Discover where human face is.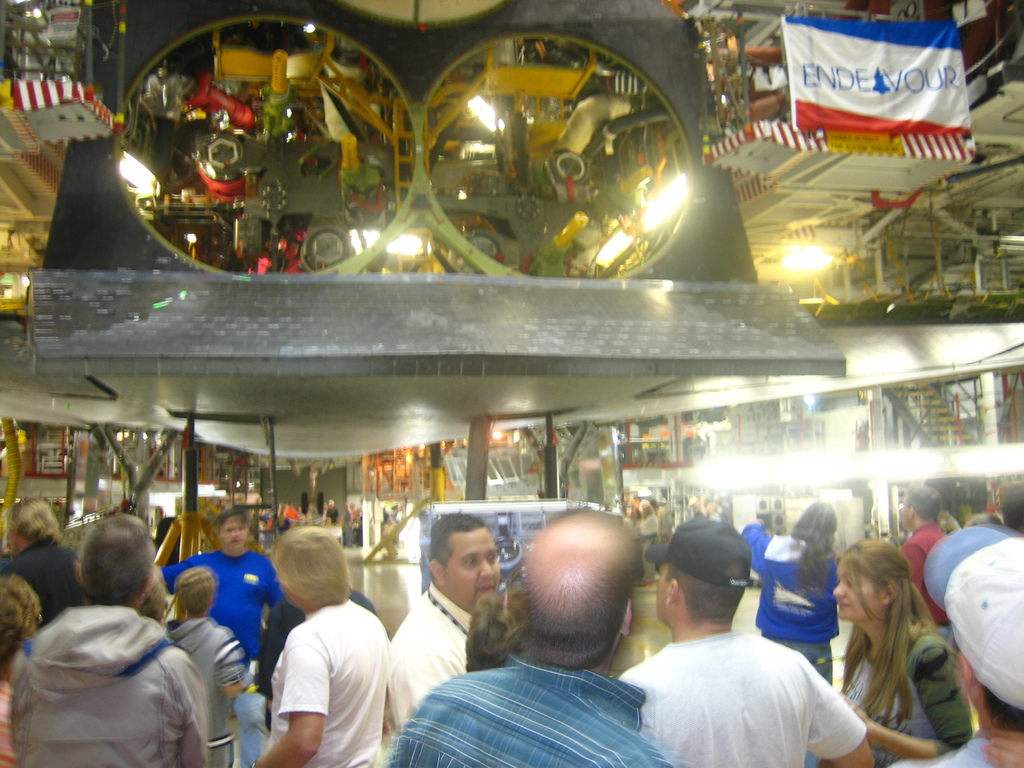
Discovered at [left=220, top=522, right=250, bottom=557].
